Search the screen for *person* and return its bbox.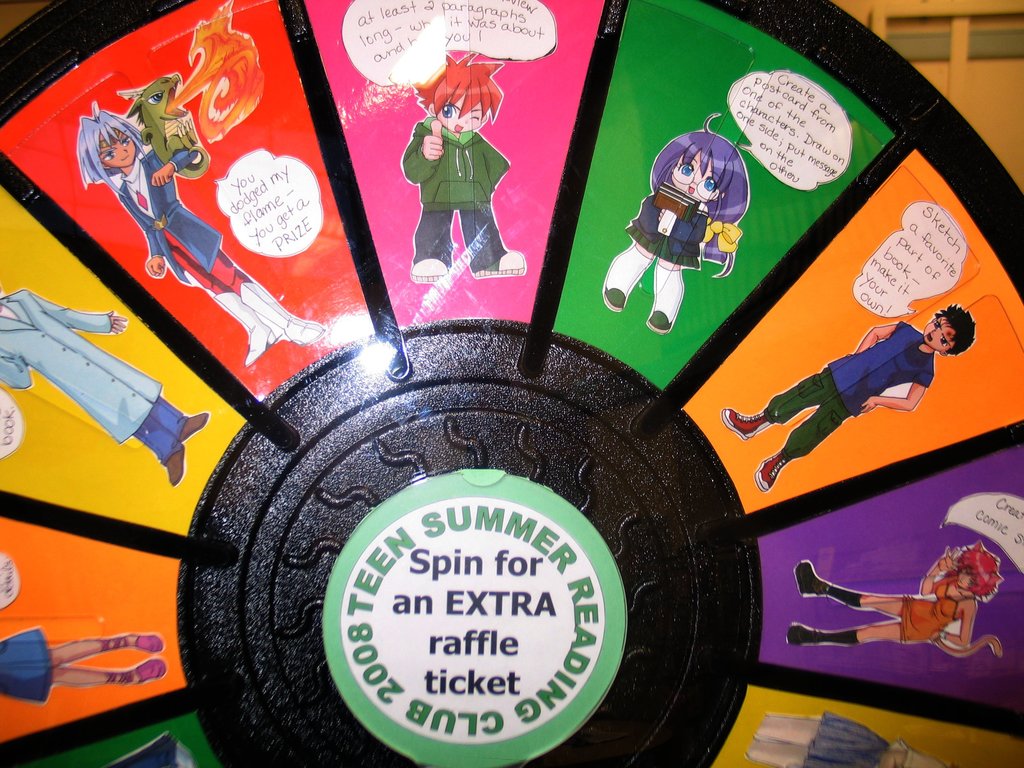
Found: <box>748,709,954,767</box>.
